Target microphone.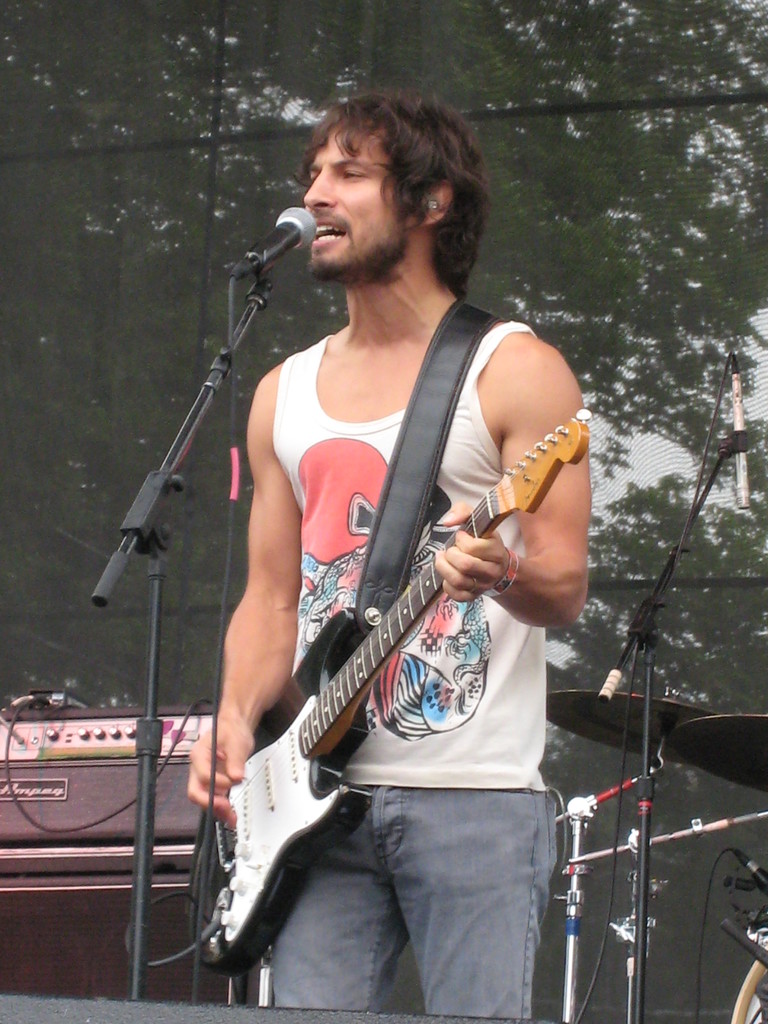
Target region: 224,196,318,287.
